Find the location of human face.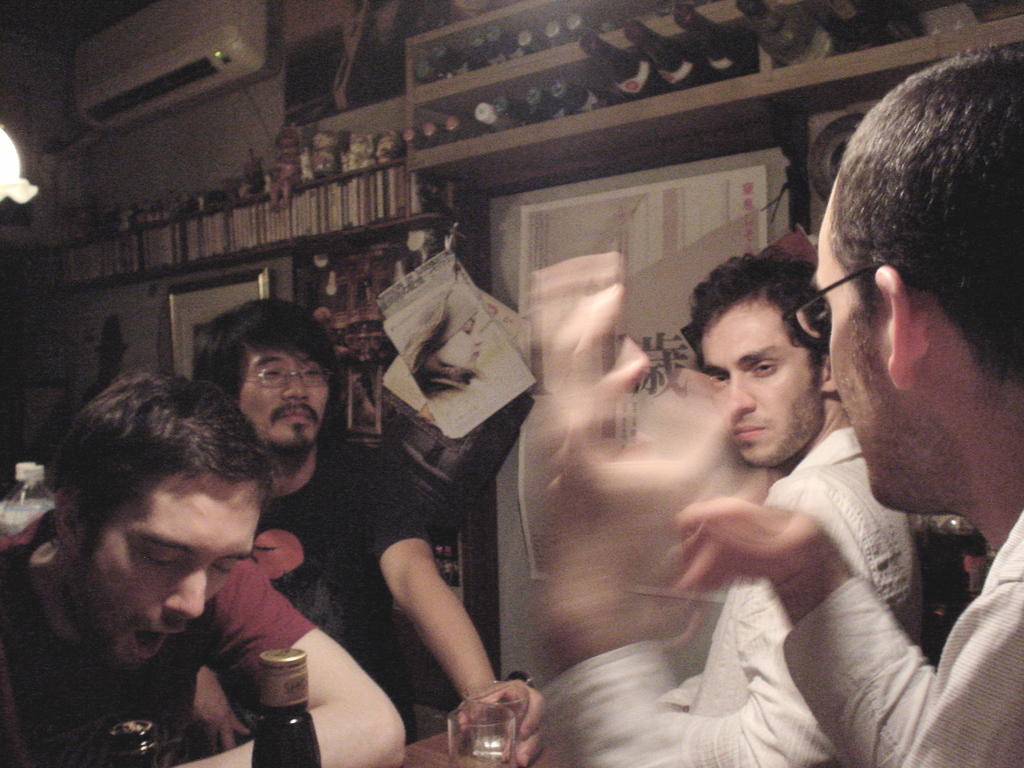
Location: bbox=(75, 463, 267, 675).
